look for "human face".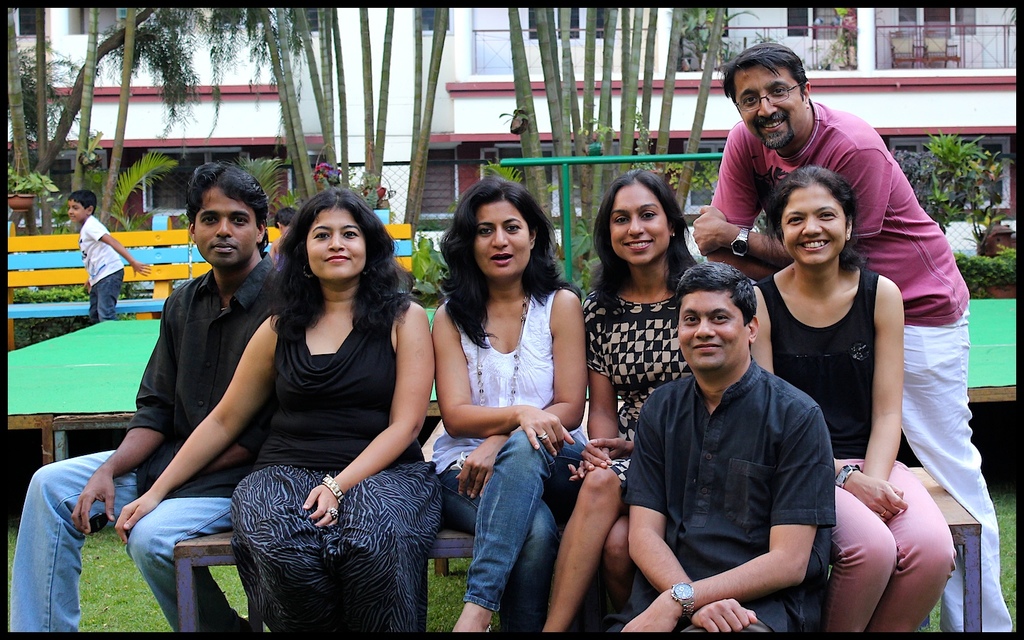
Found: left=305, top=210, right=367, bottom=282.
